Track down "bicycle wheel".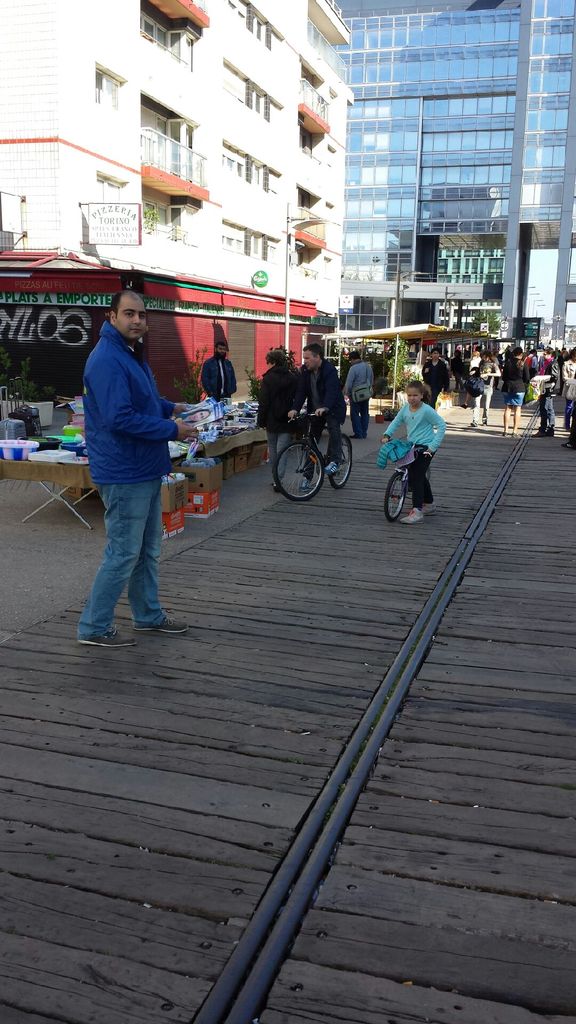
Tracked to 269,431,327,500.
